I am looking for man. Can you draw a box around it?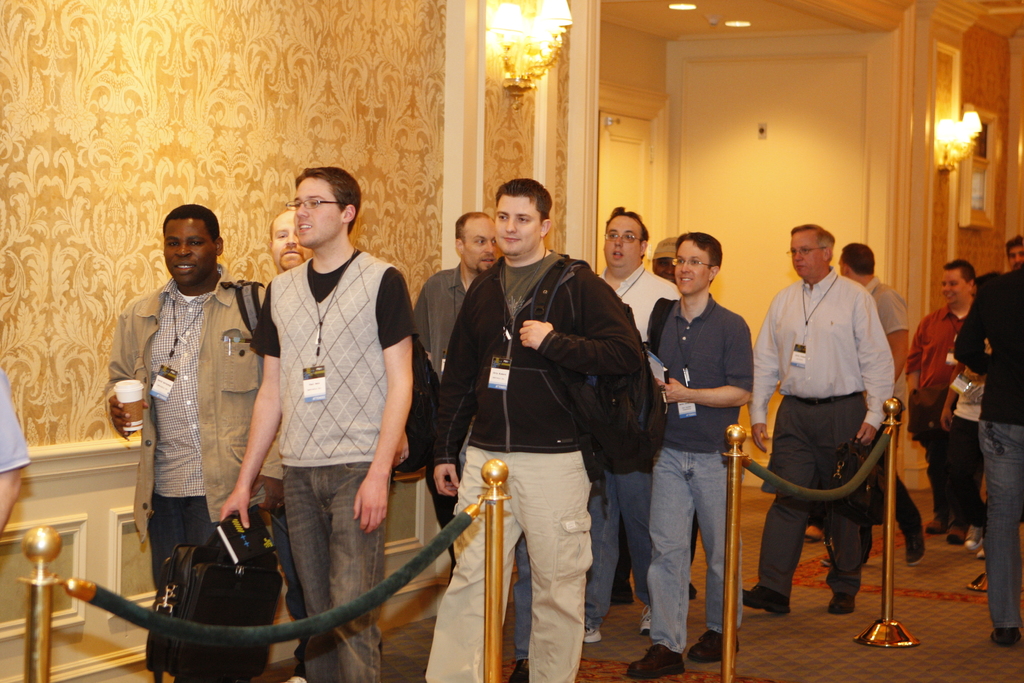
Sure, the bounding box is 586,204,687,642.
